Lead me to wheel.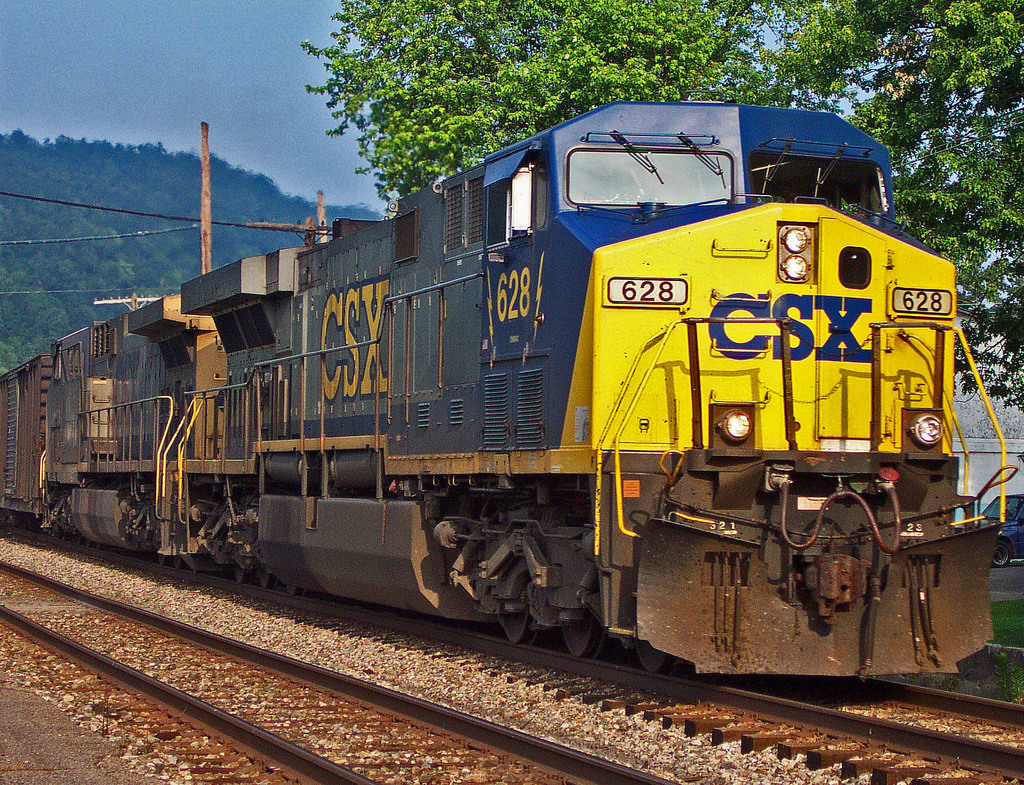
Lead to pyautogui.locateOnScreen(984, 538, 1015, 571).
